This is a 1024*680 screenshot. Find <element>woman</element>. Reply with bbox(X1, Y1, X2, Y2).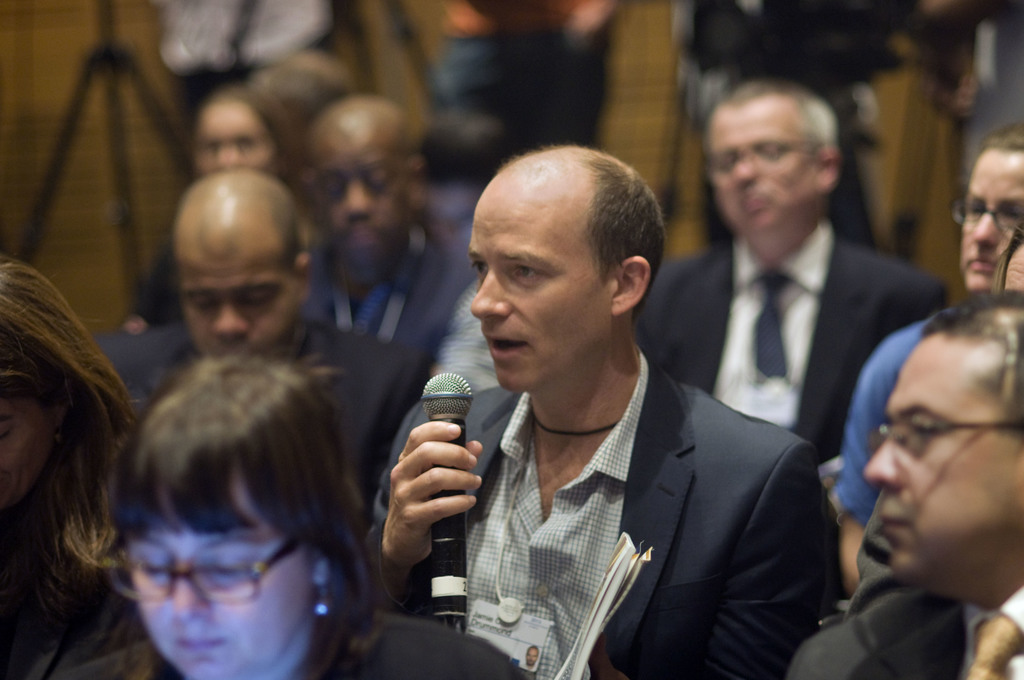
bbox(0, 252, 153, 679).
